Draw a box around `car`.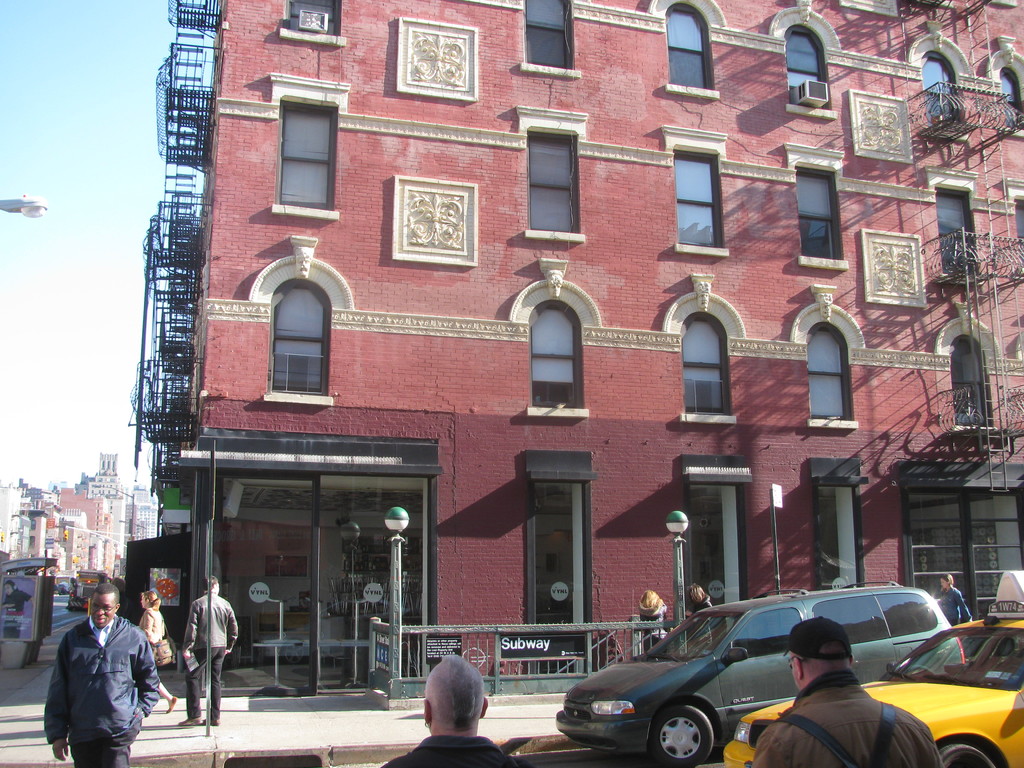
x1=723 y1=569 x2=1023 y2=767.
